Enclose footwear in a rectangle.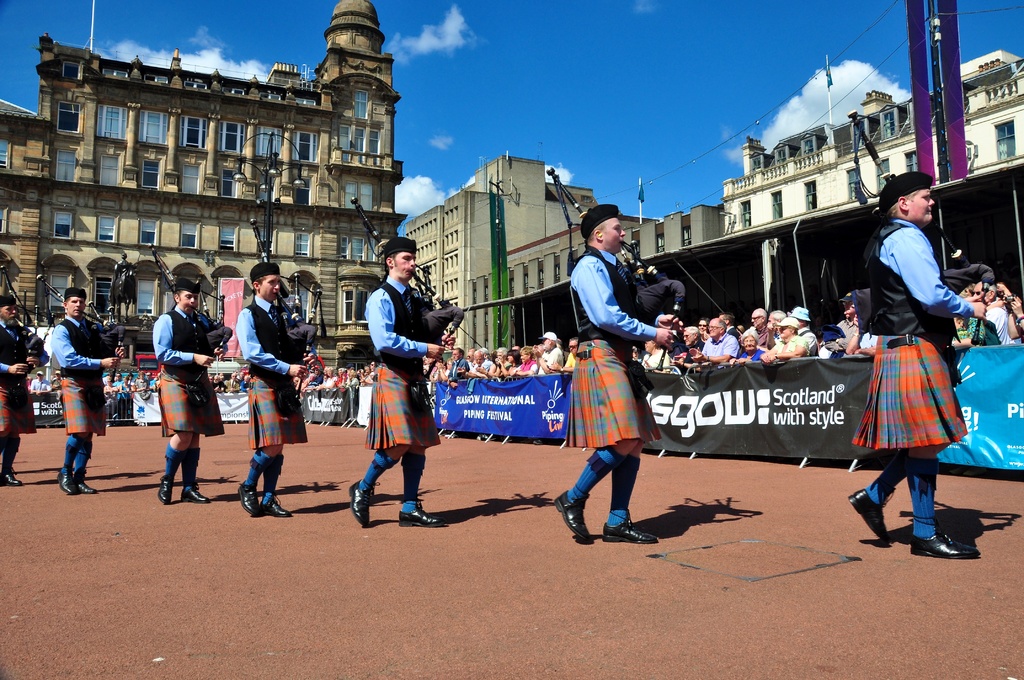
{"left": 181, "top": 487, "right": 210, "bottom": 505}.
